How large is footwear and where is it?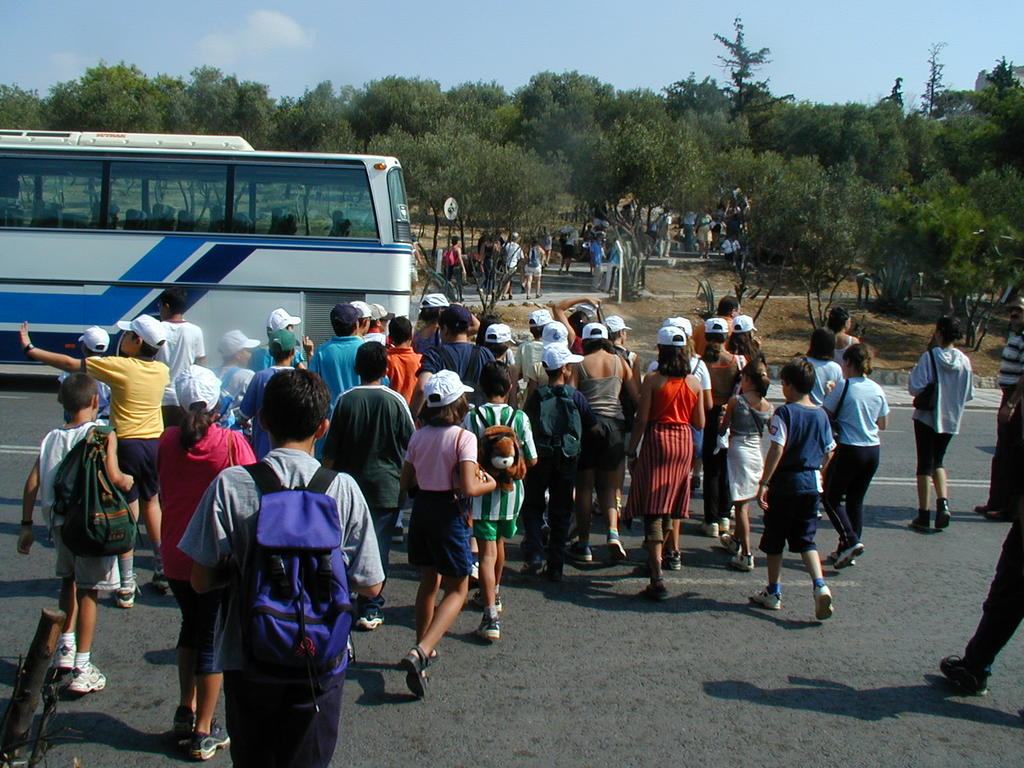
Bounding box: x1=538, y1=511, x2=551, y2=542.
